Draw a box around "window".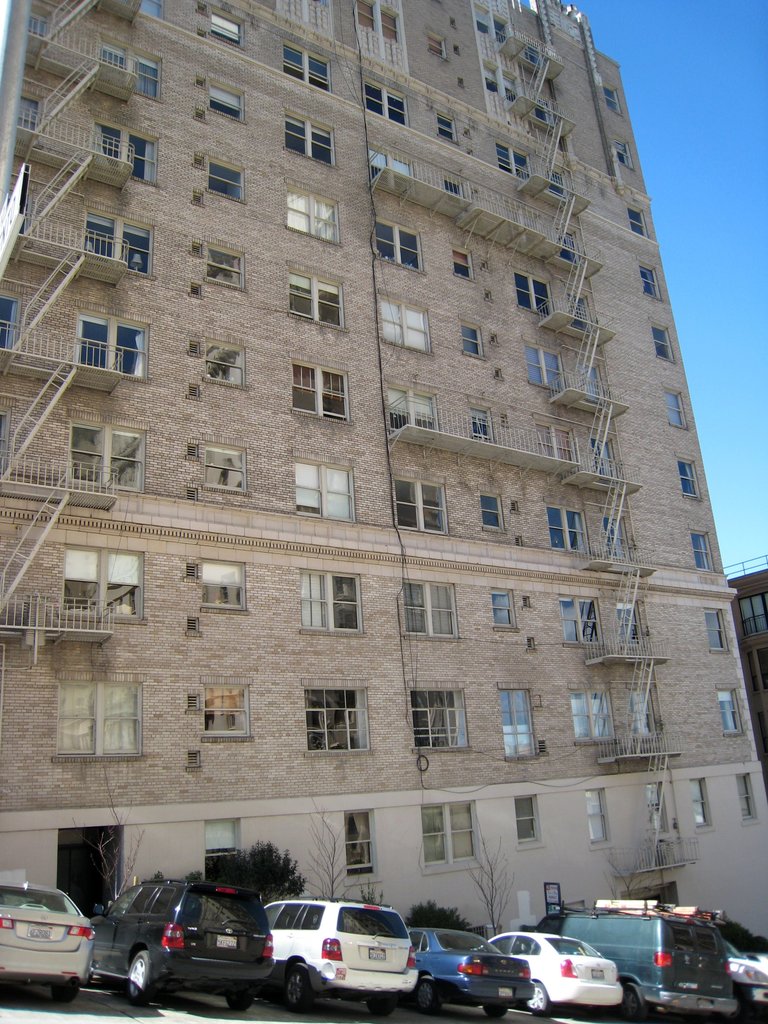
[420,799,482,865].
